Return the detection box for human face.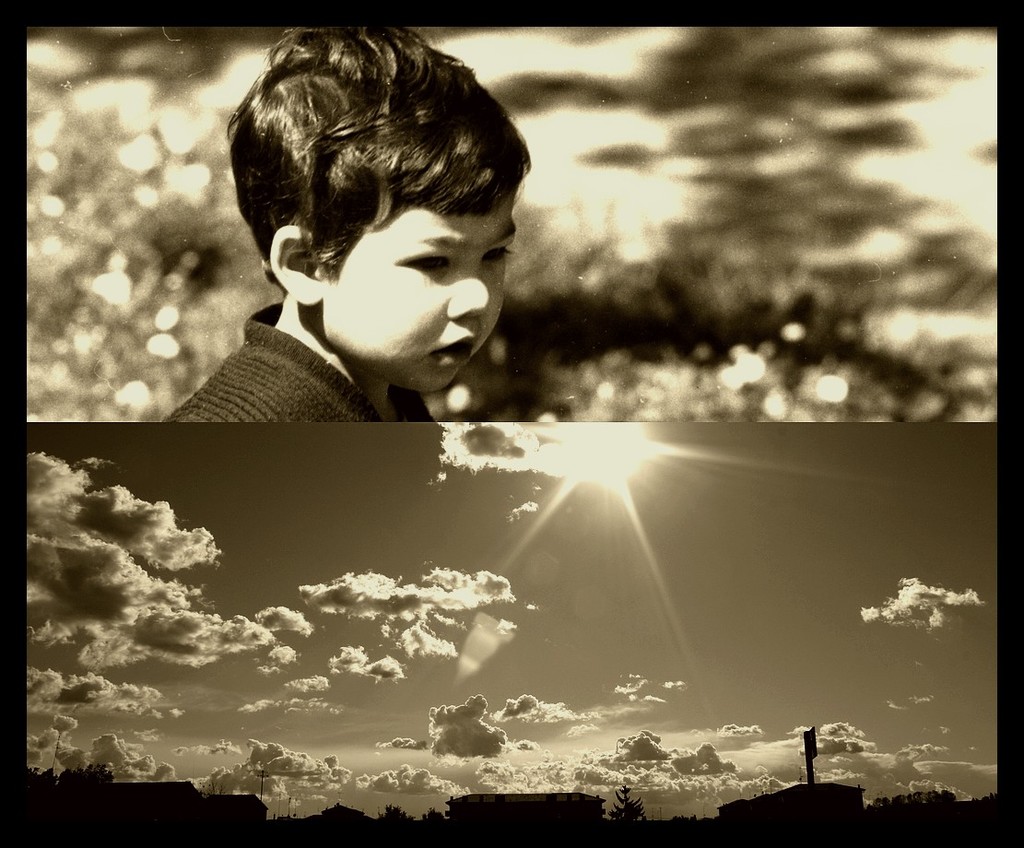
320 194 514 405.
